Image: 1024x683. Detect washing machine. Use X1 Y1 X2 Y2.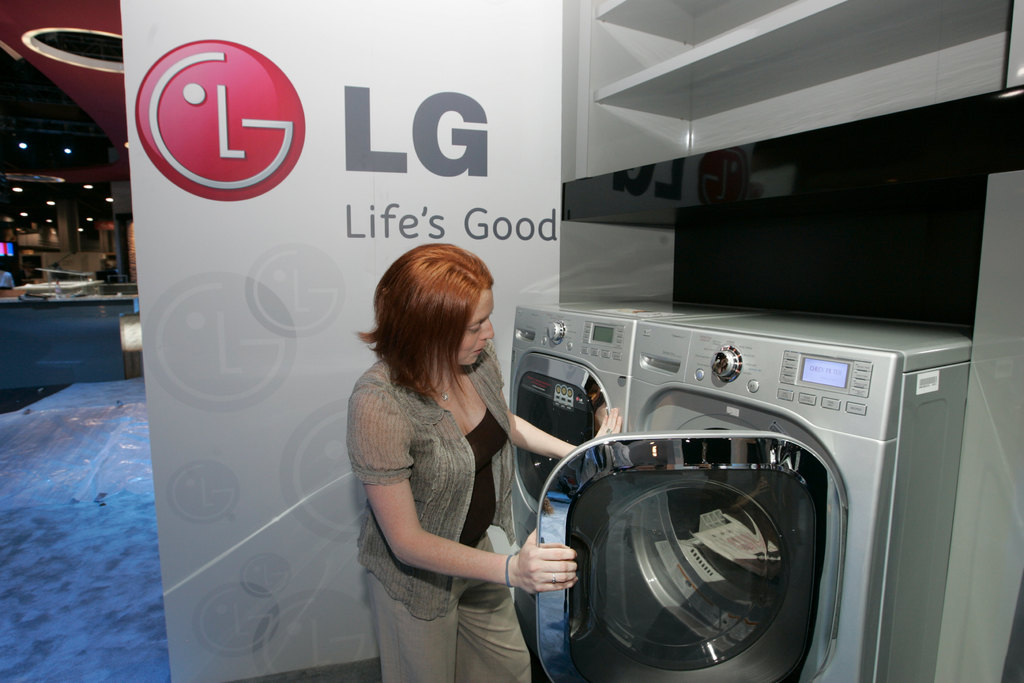
536 305 980 682.
